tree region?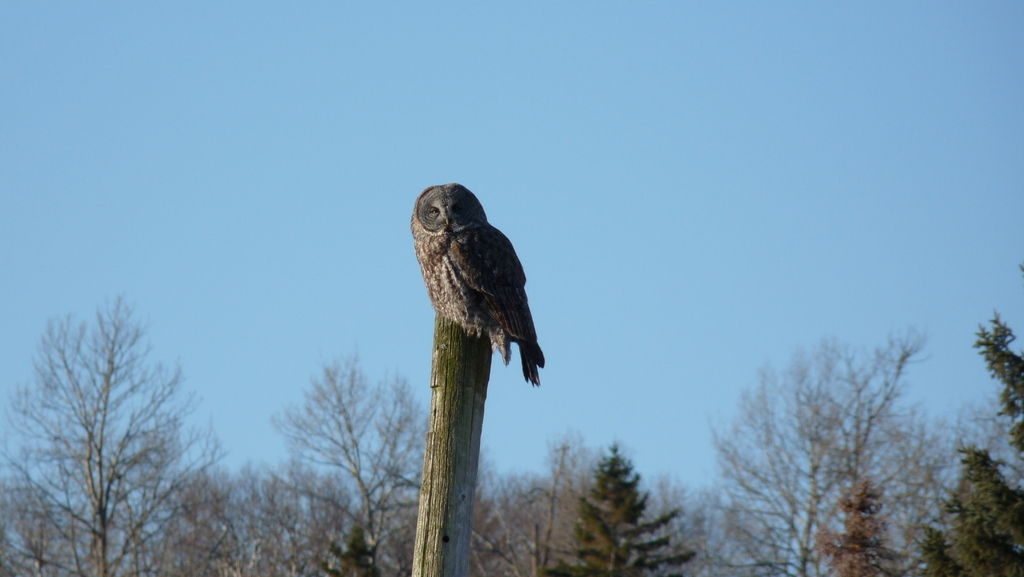
left=555, top=439, right=695, bottom=576
